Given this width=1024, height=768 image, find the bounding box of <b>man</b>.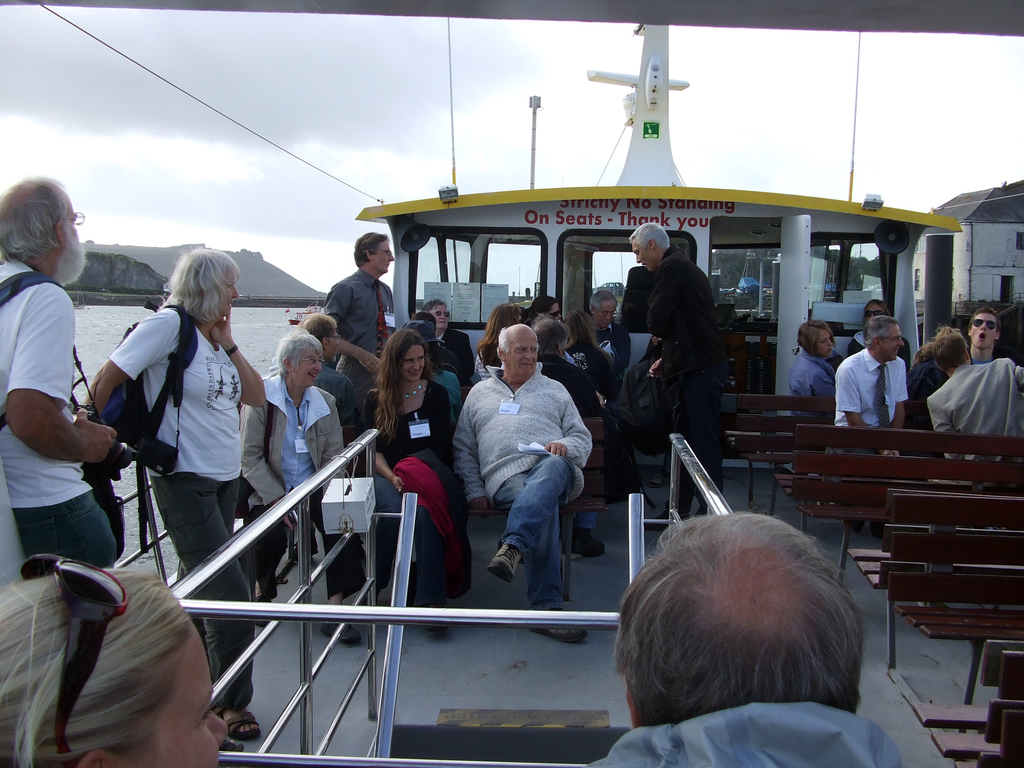
select_region(616, 208, 728, 486).
